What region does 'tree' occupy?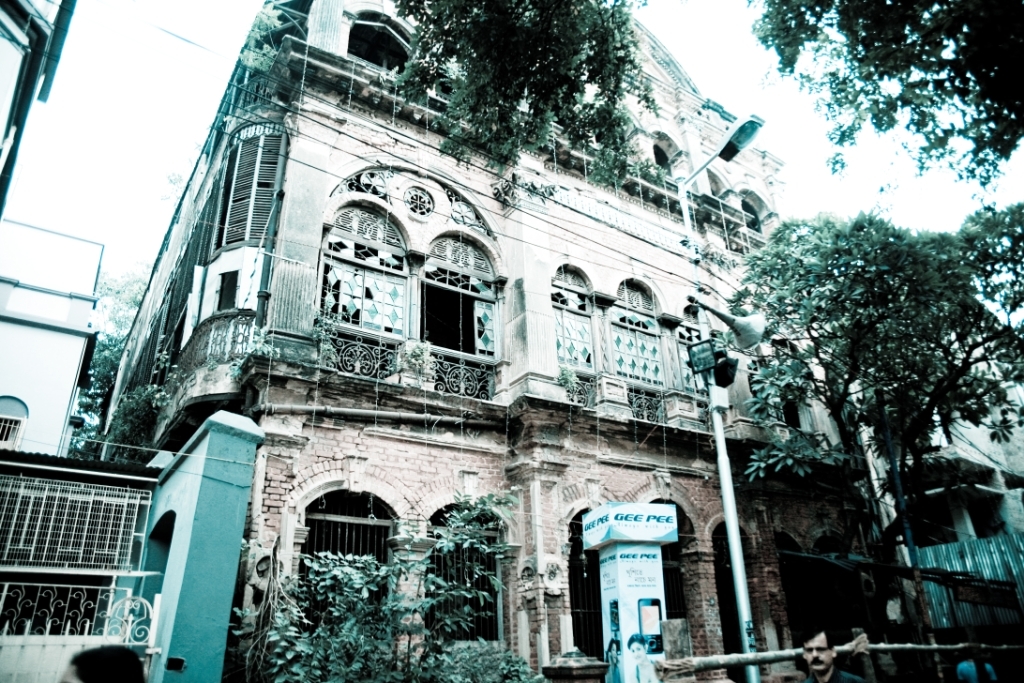
bbox=[64, 254, 150, 468].
